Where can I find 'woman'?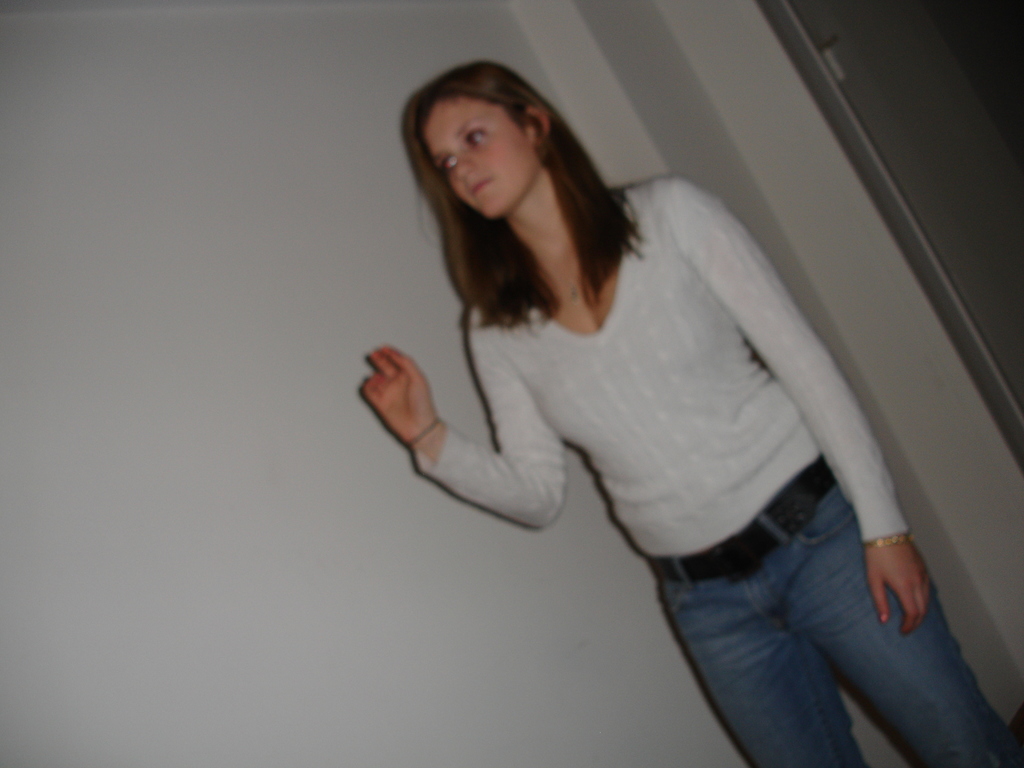
You can find it at Rect(359, 58, 1023, 767).
